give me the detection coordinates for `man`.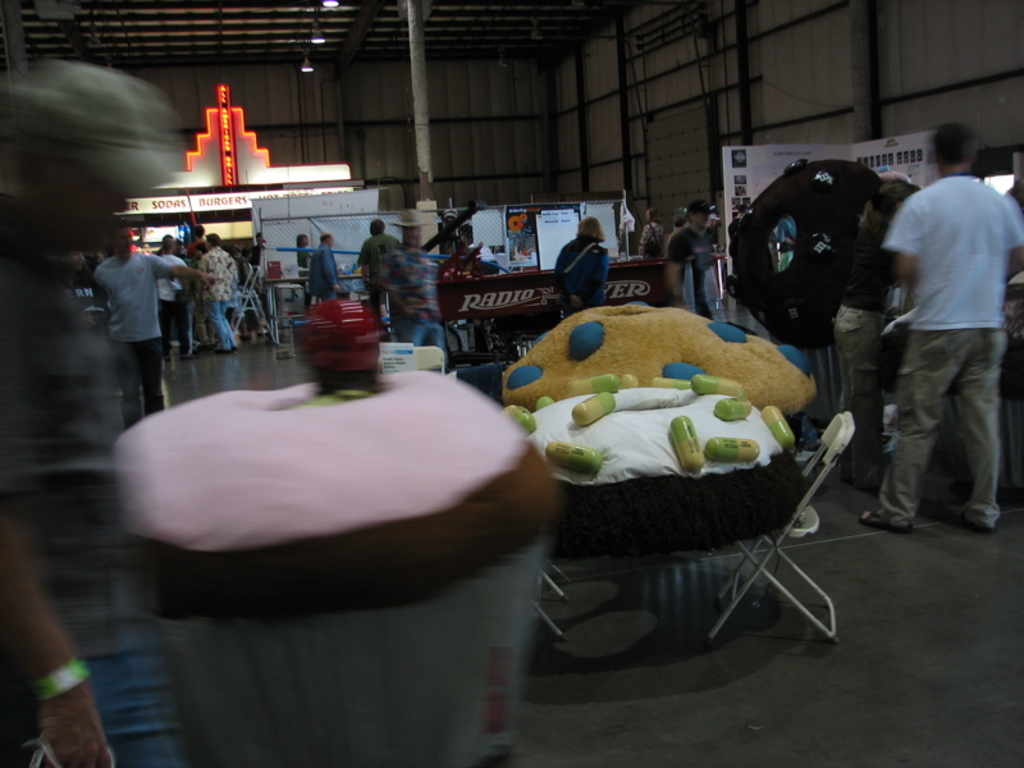
bbox(637, 206, 667, 253).
